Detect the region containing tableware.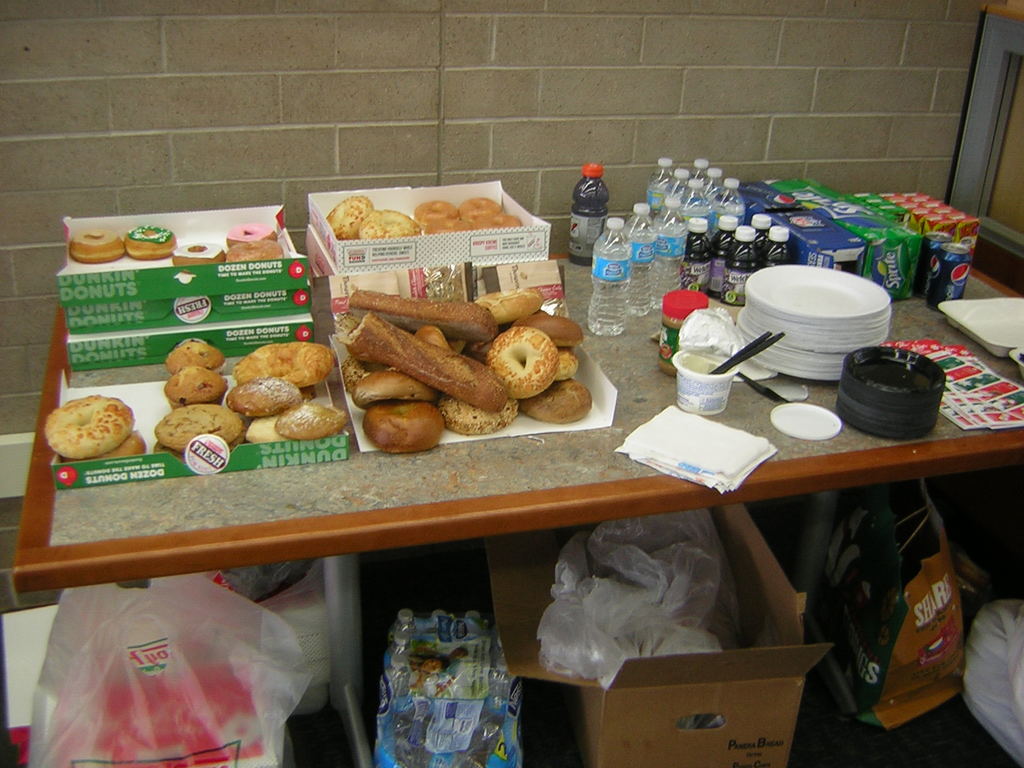
684,351,748,409.
